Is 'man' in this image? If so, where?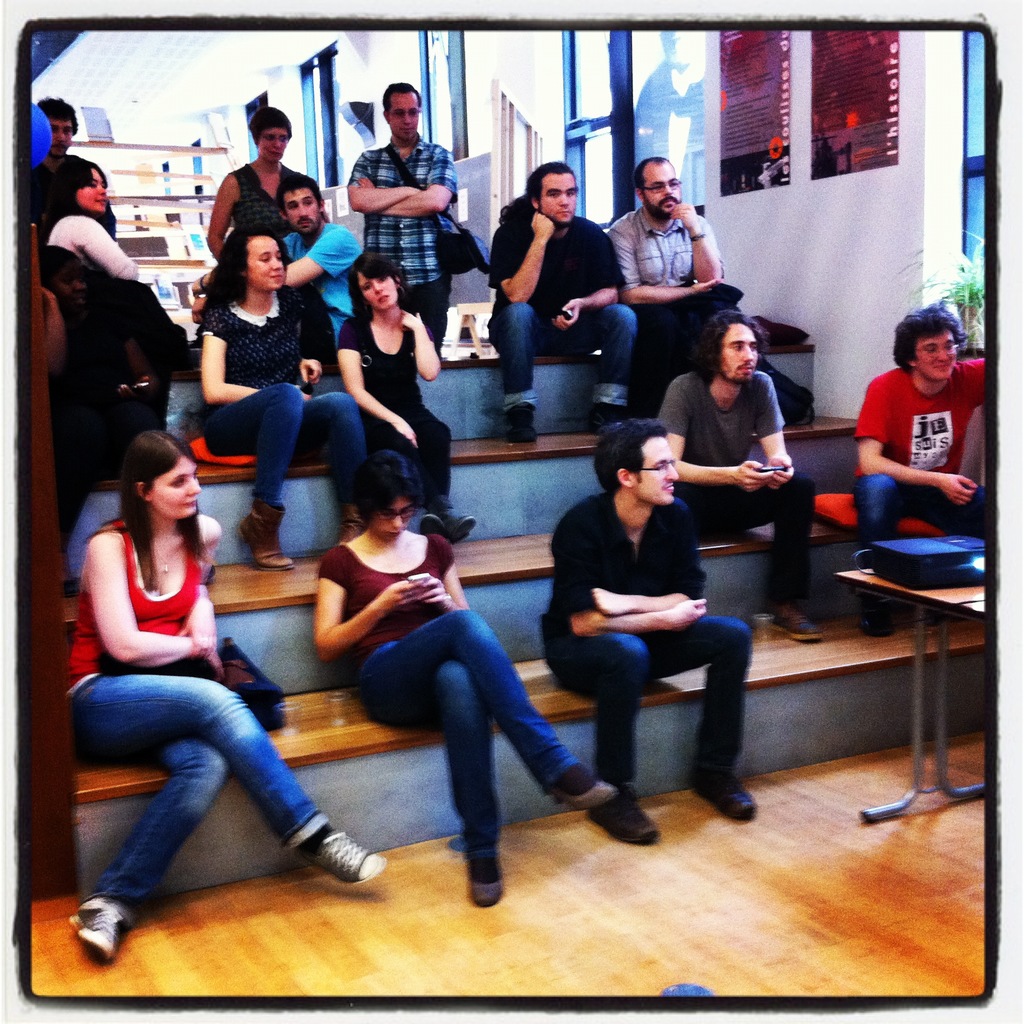
Yes, at <region>847, 297, 983, 640</region>.
